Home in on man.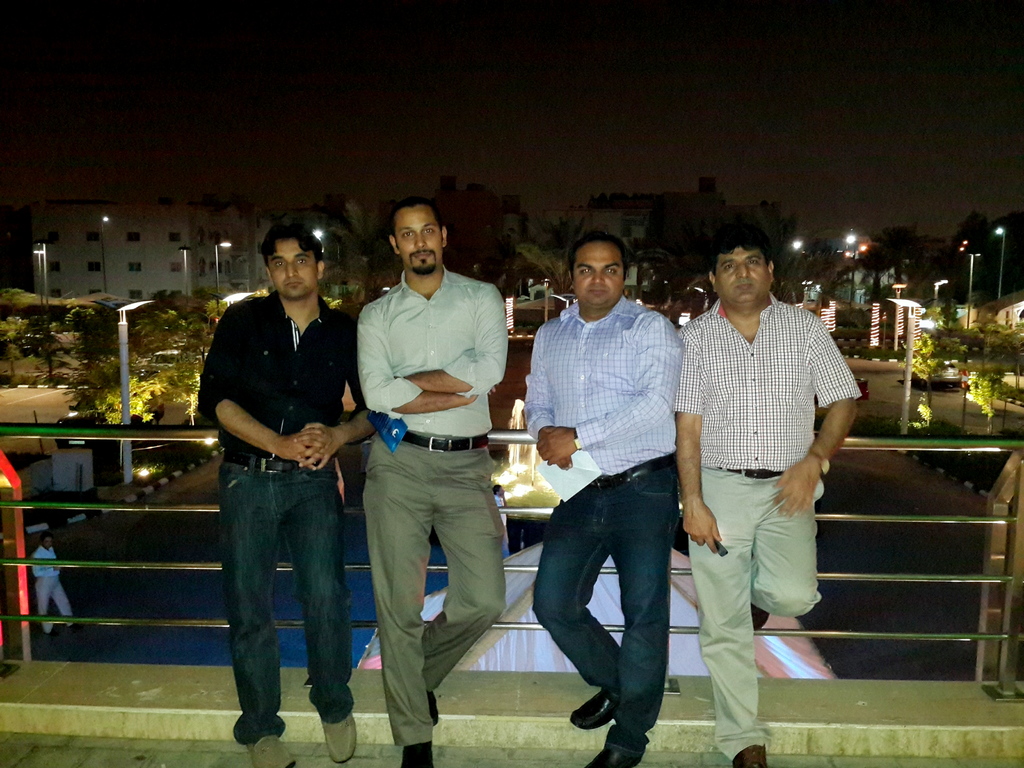
Homed in at <box>31,527,84,636</box>.
